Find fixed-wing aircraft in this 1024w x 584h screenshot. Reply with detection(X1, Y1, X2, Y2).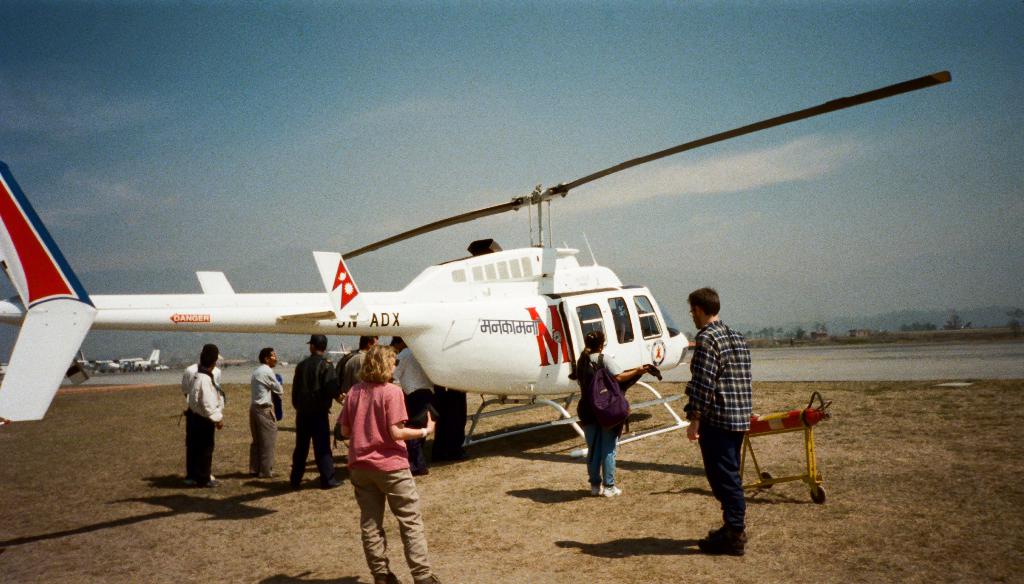
detection(75, 347, 143, 366).
